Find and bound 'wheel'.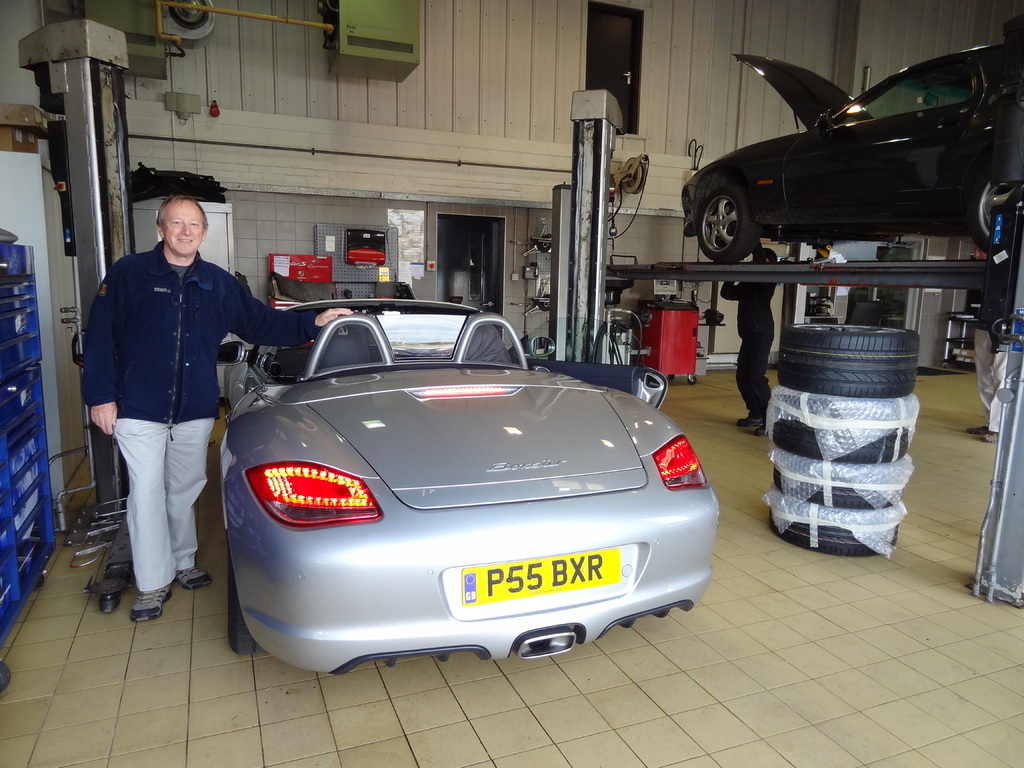
Bound: 970:172:1023:253.
